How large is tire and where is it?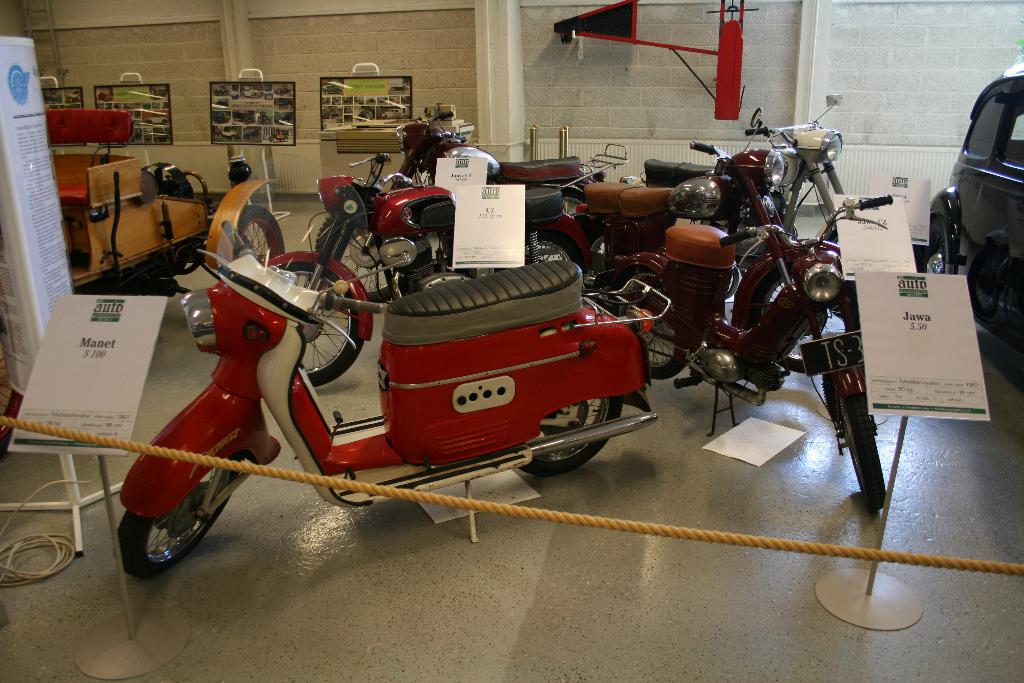
Bounding box: 840, 392, 884, 509.
